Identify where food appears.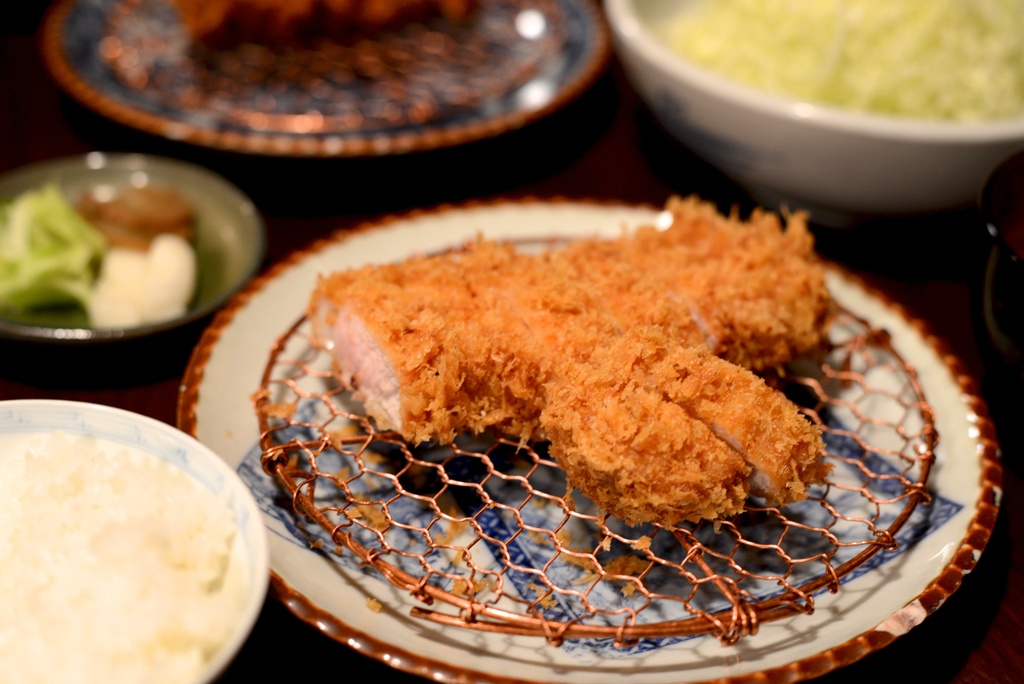
Appears at left=11, top=407, right=265, bottom=668.
